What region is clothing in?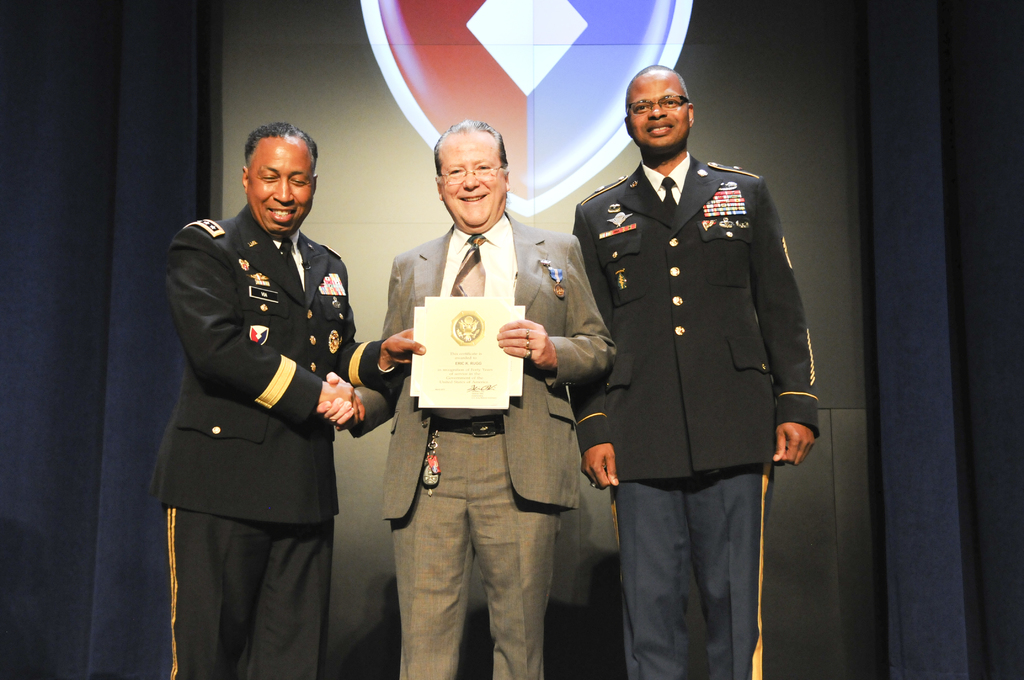
select_region(150, 200, 383, 679).
